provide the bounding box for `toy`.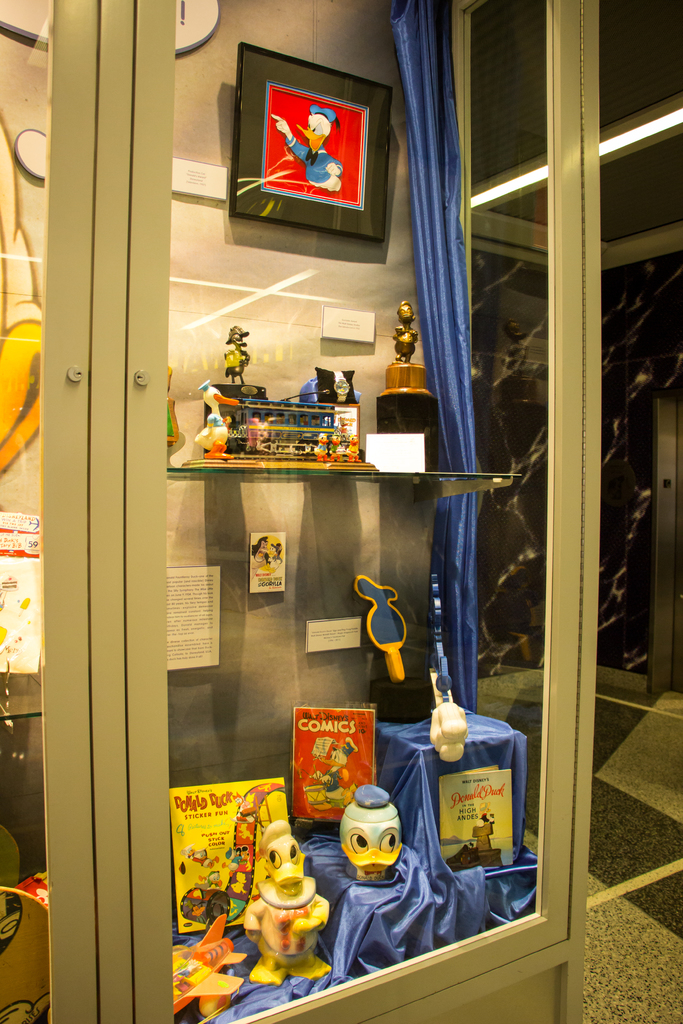
423, 673, 465, 760.
